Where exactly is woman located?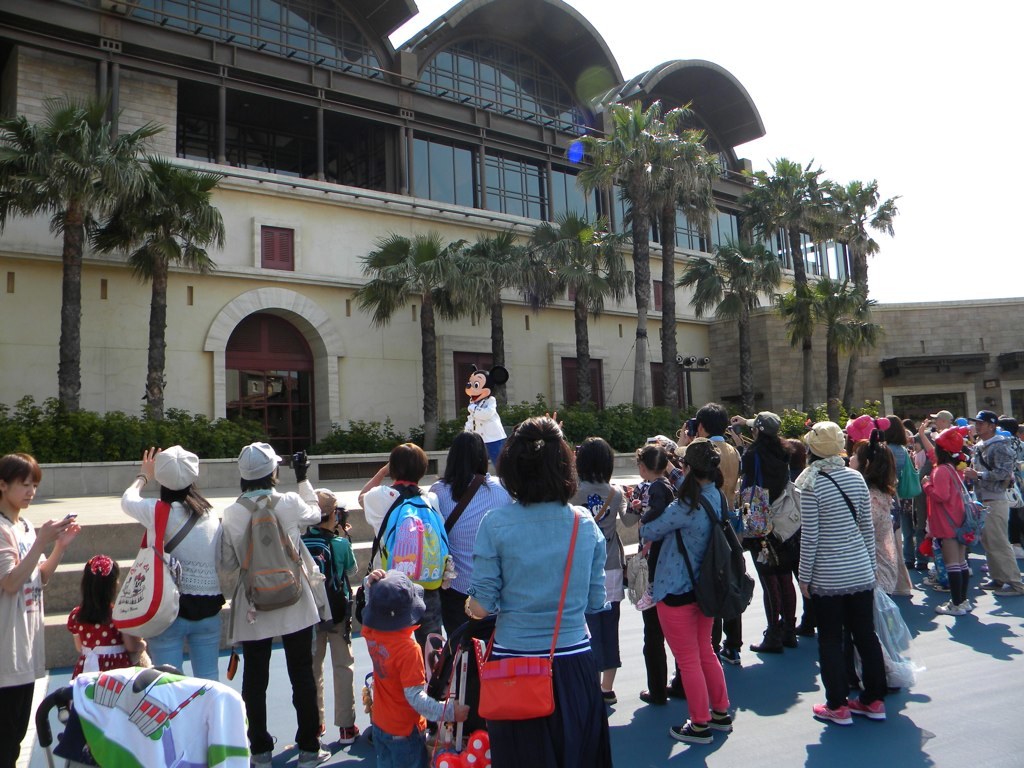
Its bounding box is 641, 441, 725, 748.
